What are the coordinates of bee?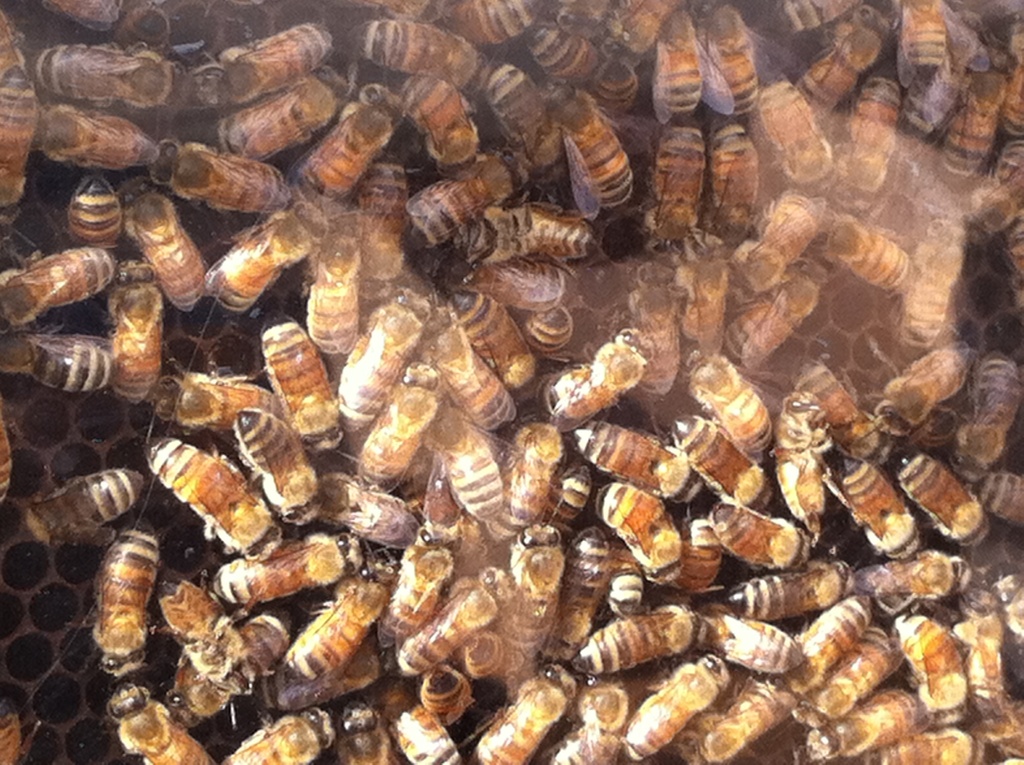
{"left": 522, "top": 302, "right": 573, "bottom": 348}.
